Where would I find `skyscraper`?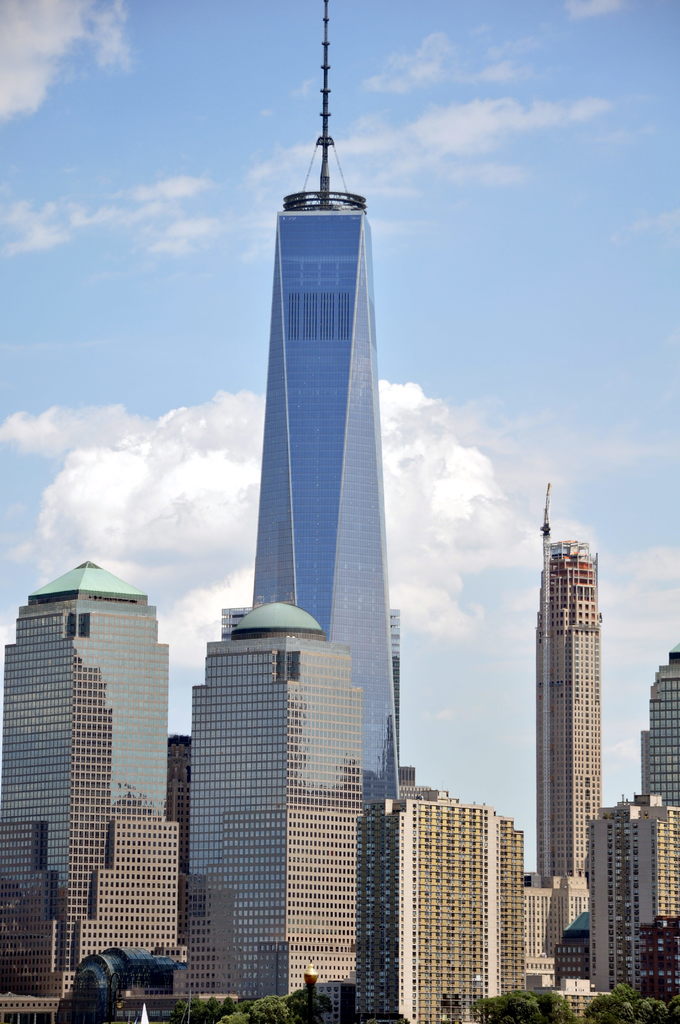
At <region>518, 499, 627, 922</region>.
